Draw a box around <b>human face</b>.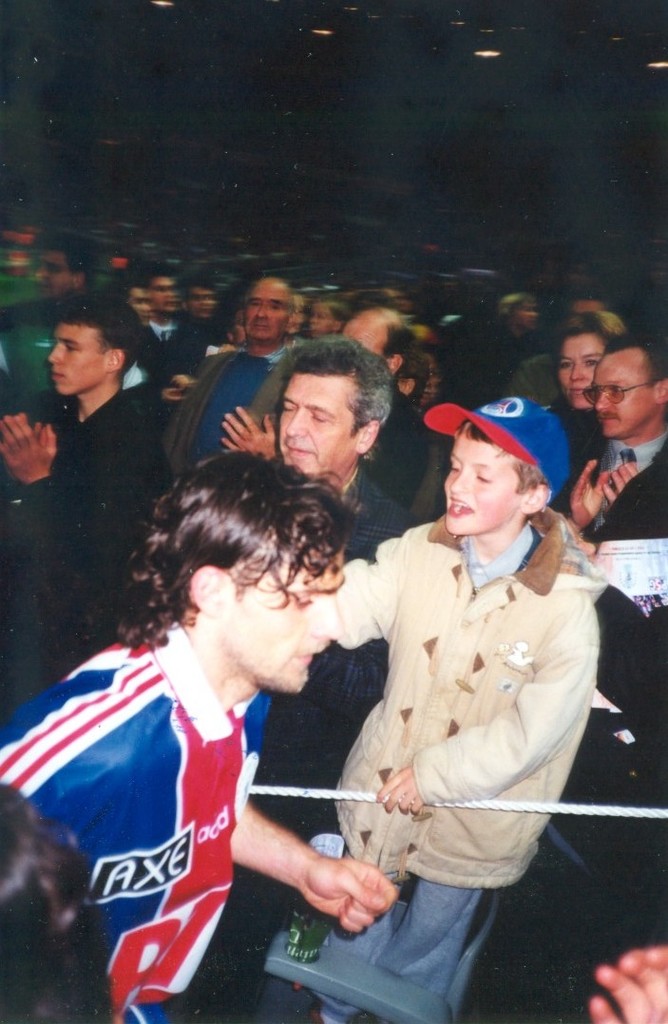
<bbox>215, 550, 346, 697</bbox>.
